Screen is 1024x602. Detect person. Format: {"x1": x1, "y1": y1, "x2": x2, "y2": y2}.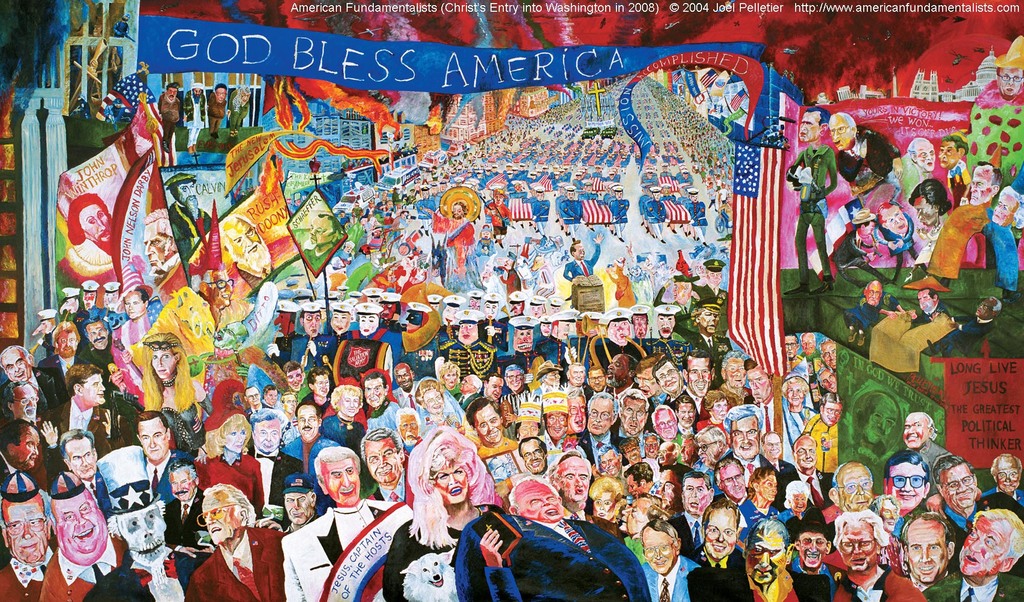
{"x1": 61, "y1": 196, "x2": 112, "y2": 284}.
